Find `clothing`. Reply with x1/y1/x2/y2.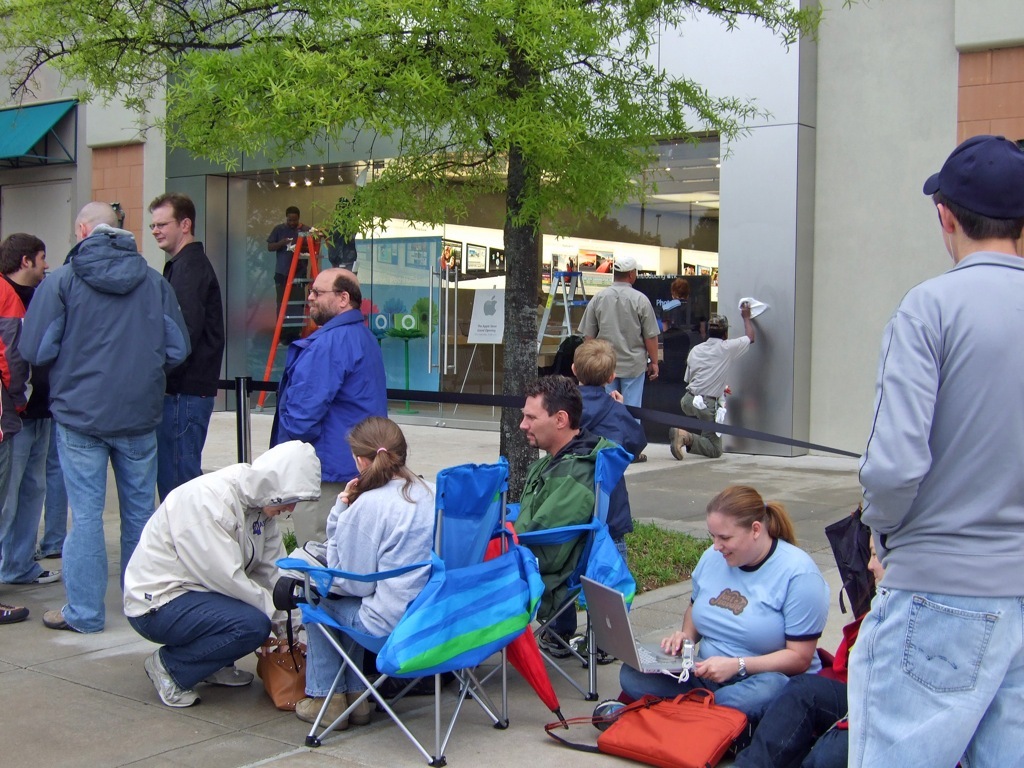
573/280/656/426.
